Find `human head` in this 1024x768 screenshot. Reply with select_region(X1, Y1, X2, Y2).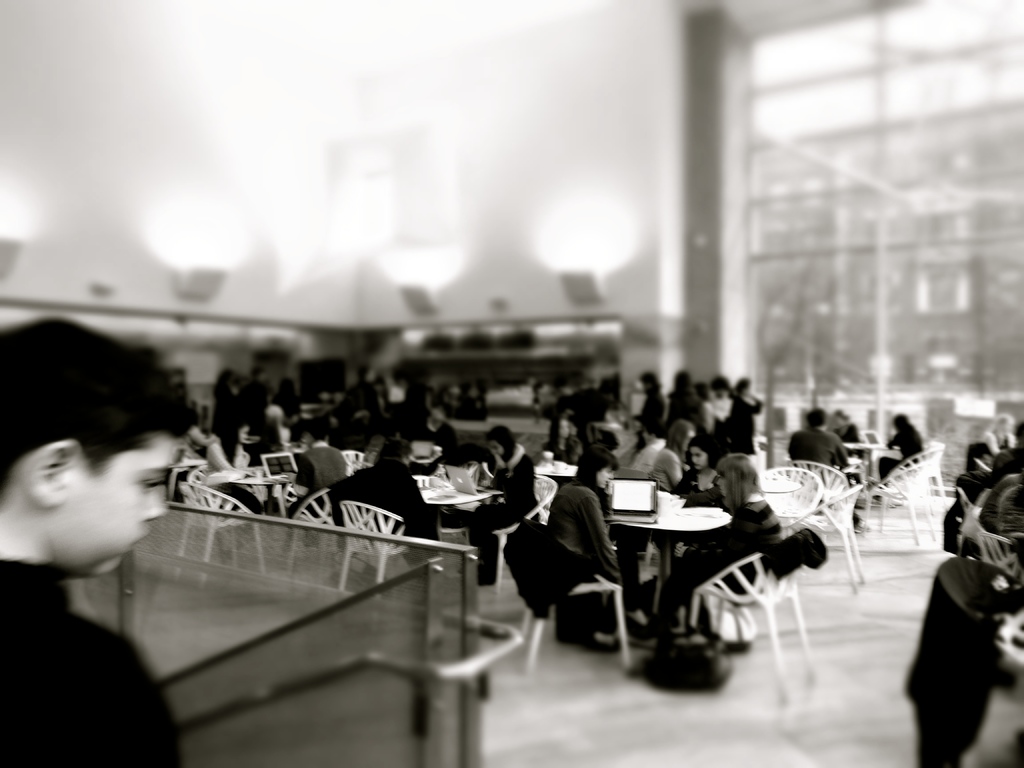
select_region(640, 371, 666, 393).
